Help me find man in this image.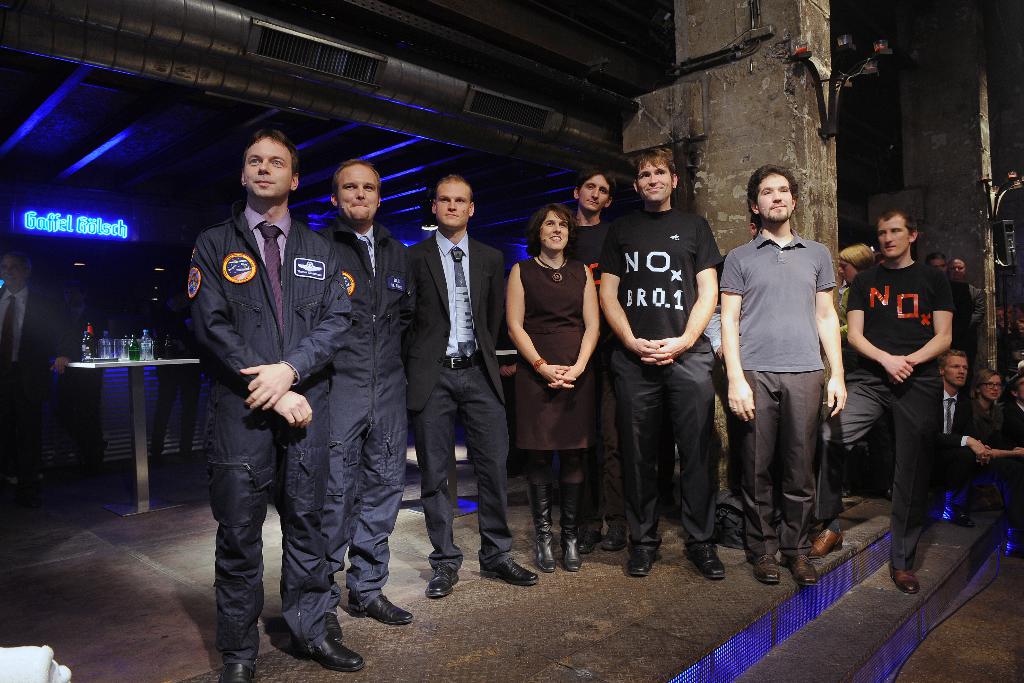
Found it: region(569, 169, 628, 551).
